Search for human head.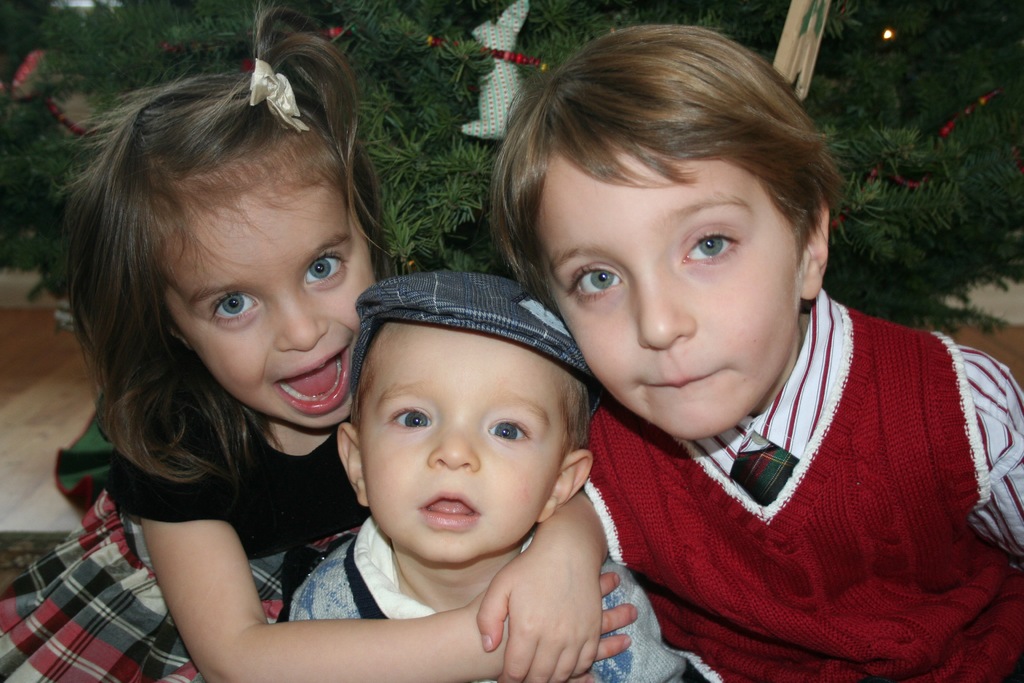
Found at detection(60, 67, 385, 433).
